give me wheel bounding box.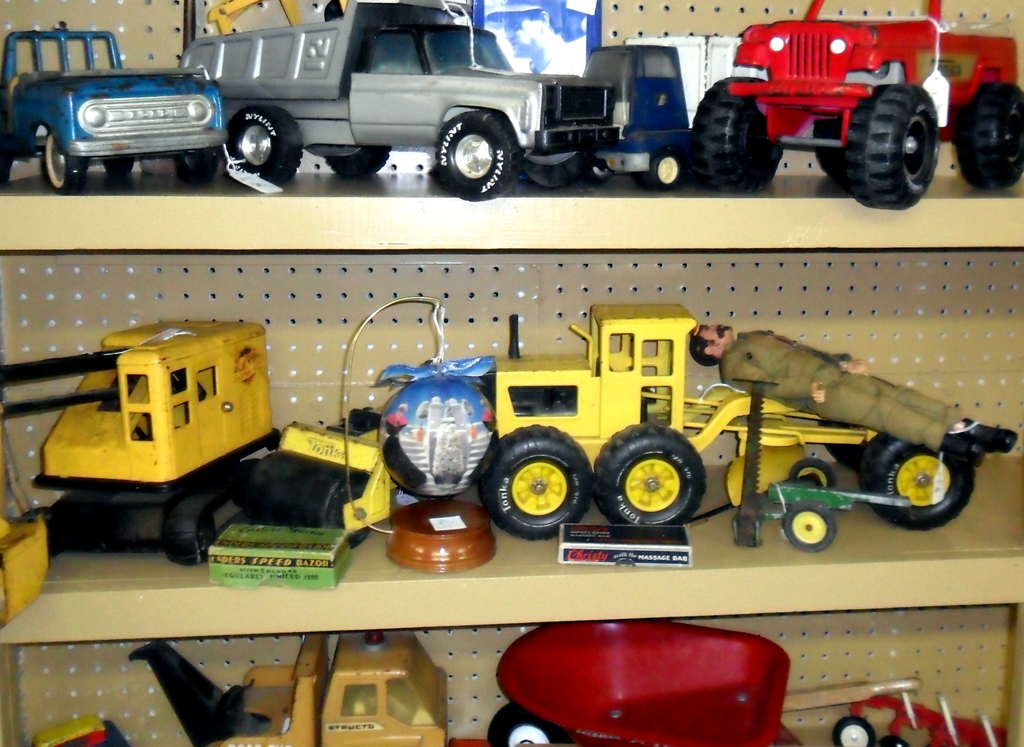
l=819, t=419, r=872, b=470.
